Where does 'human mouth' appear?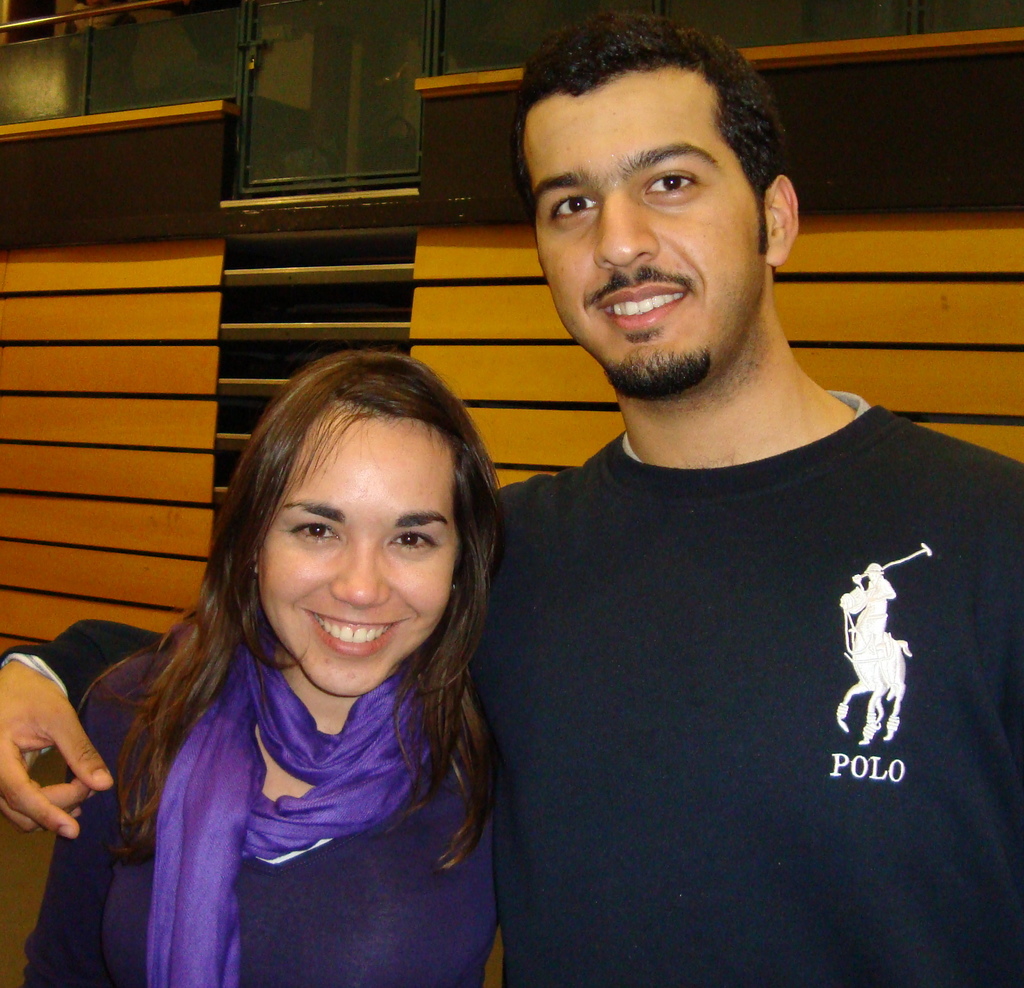
Appears at bbox=[597, 279, 688, 331].
